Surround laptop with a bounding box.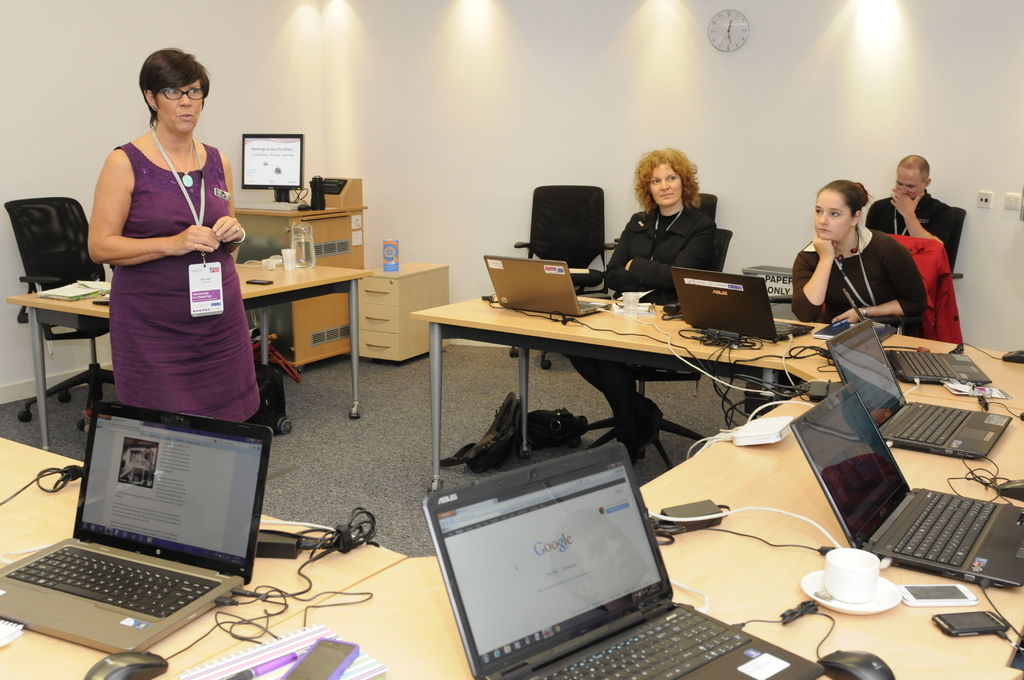
locate(419, 440, 824, 679).
